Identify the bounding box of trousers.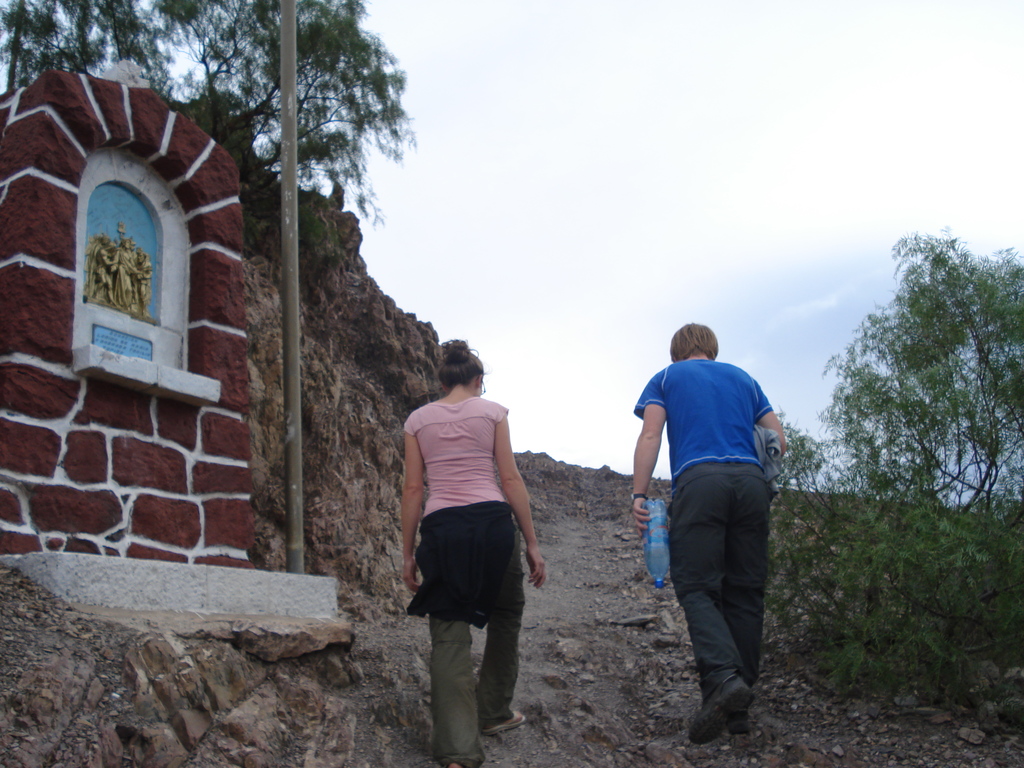
(654,458,777,721).
